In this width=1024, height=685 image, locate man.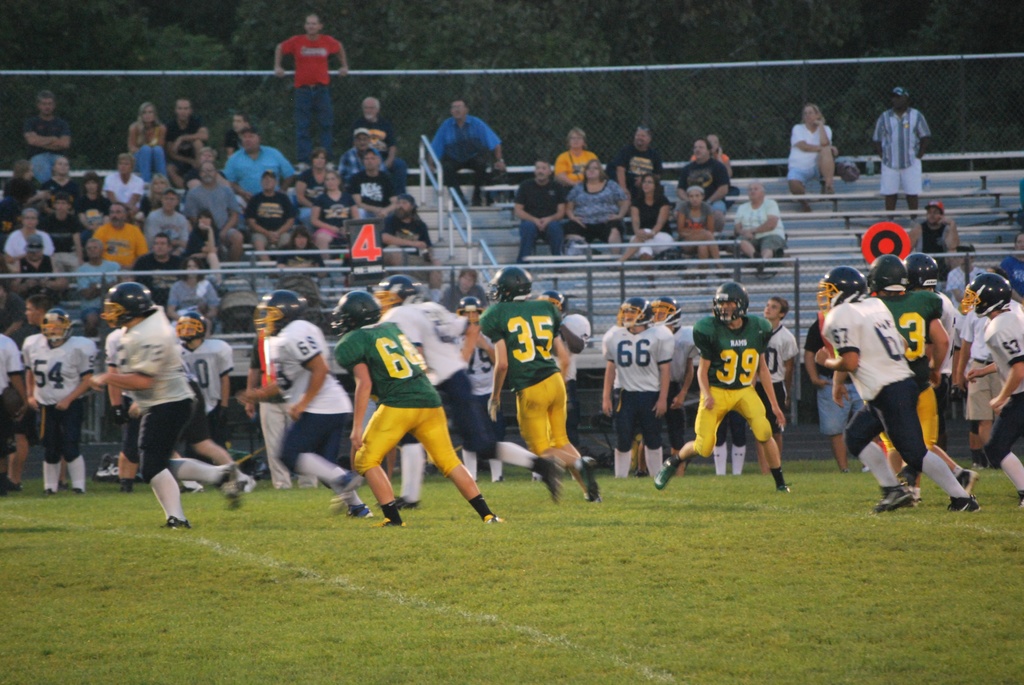
Bounding box: [275, 13, 348, 171].
